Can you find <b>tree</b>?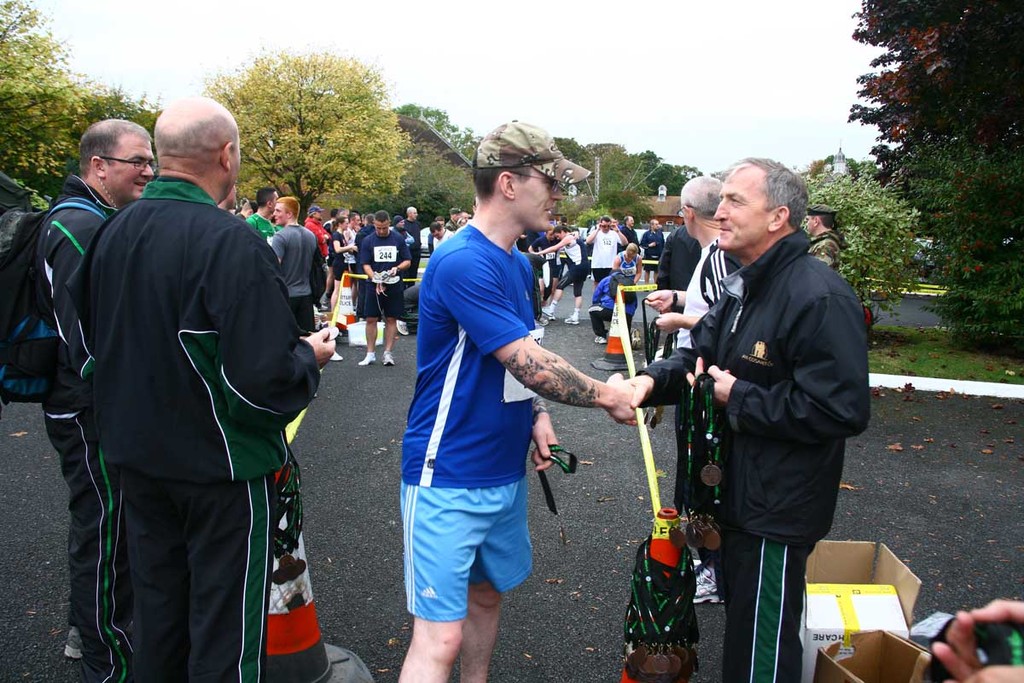
Yes, bounding box: 207/51/419/225.
